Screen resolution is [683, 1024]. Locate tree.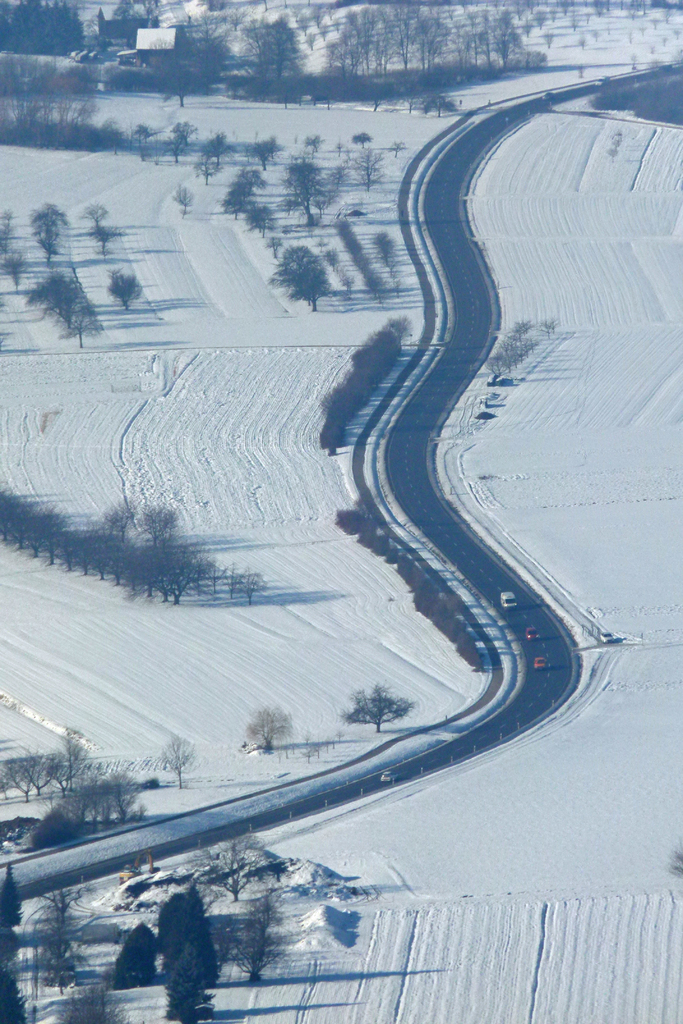
box=[0, 730, 140, 829].
